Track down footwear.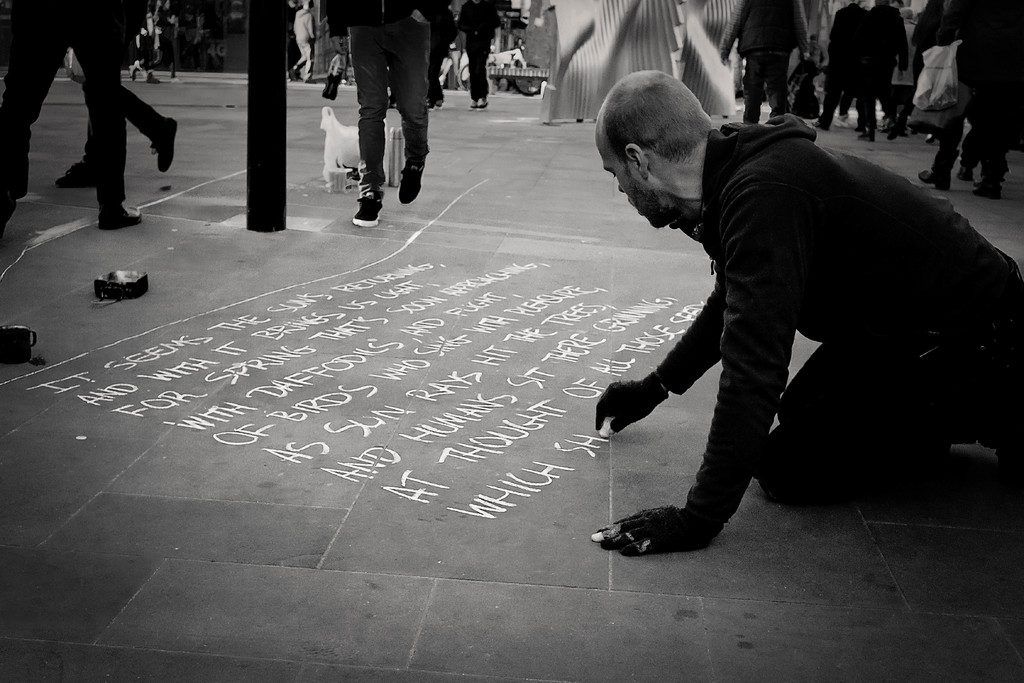
Tracked to <region>972, 183, 1002, 199</region>.
